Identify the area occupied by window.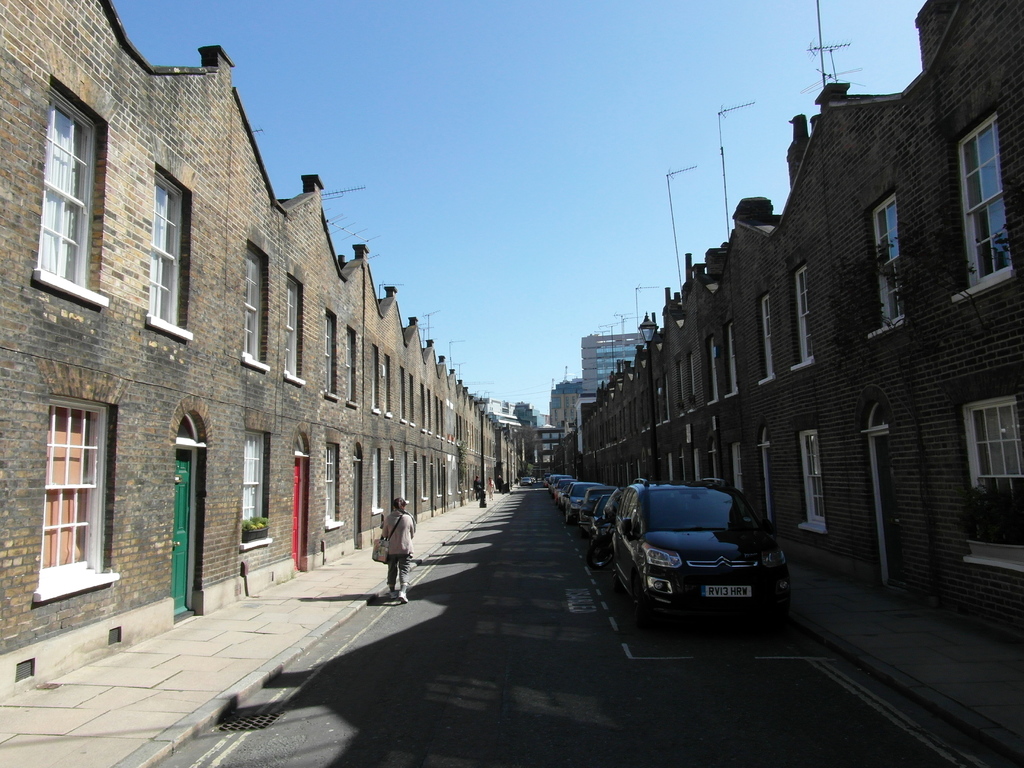
Area: <box>964,390,1023,573</box>.
